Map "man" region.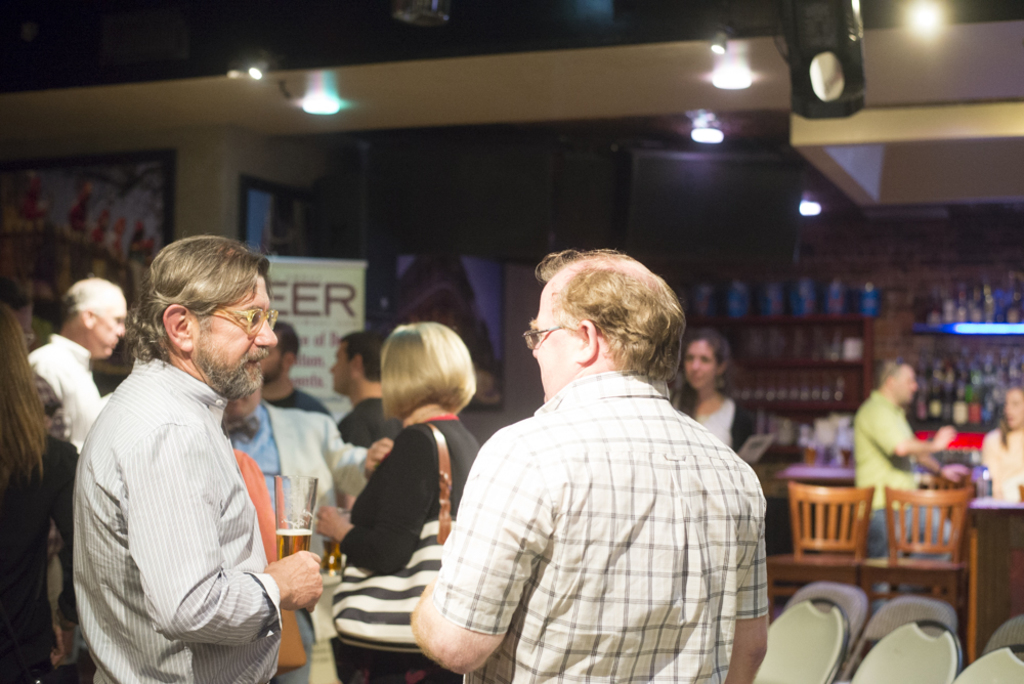
Mapped to [x1=57, y1=218, x2=315, y2=683].
